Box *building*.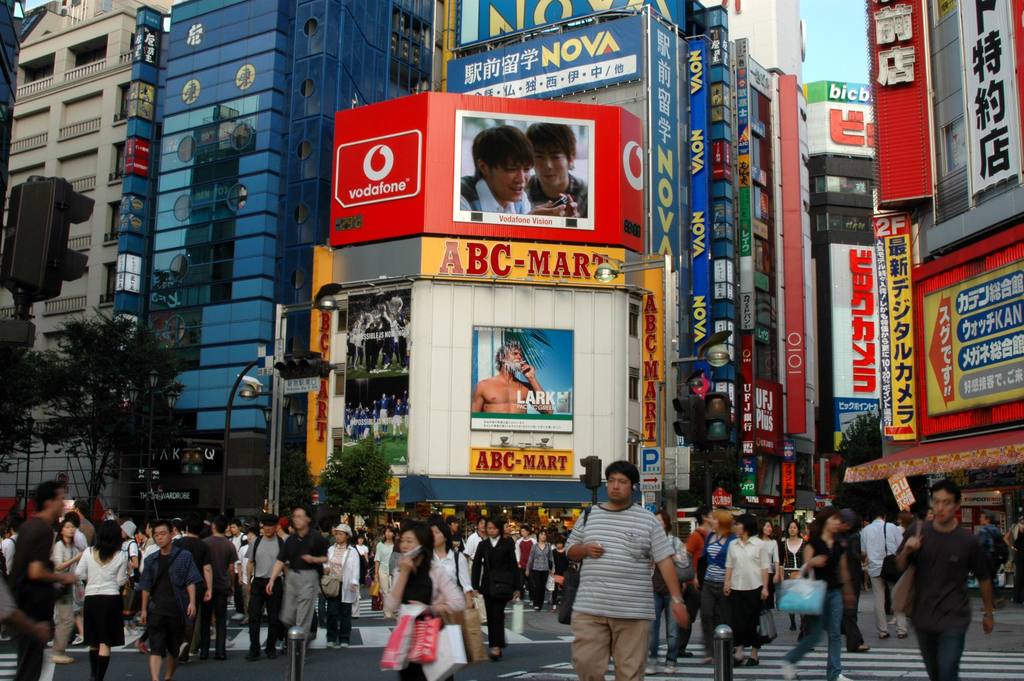
[left=0, top=0, right=145, bottom=508].
